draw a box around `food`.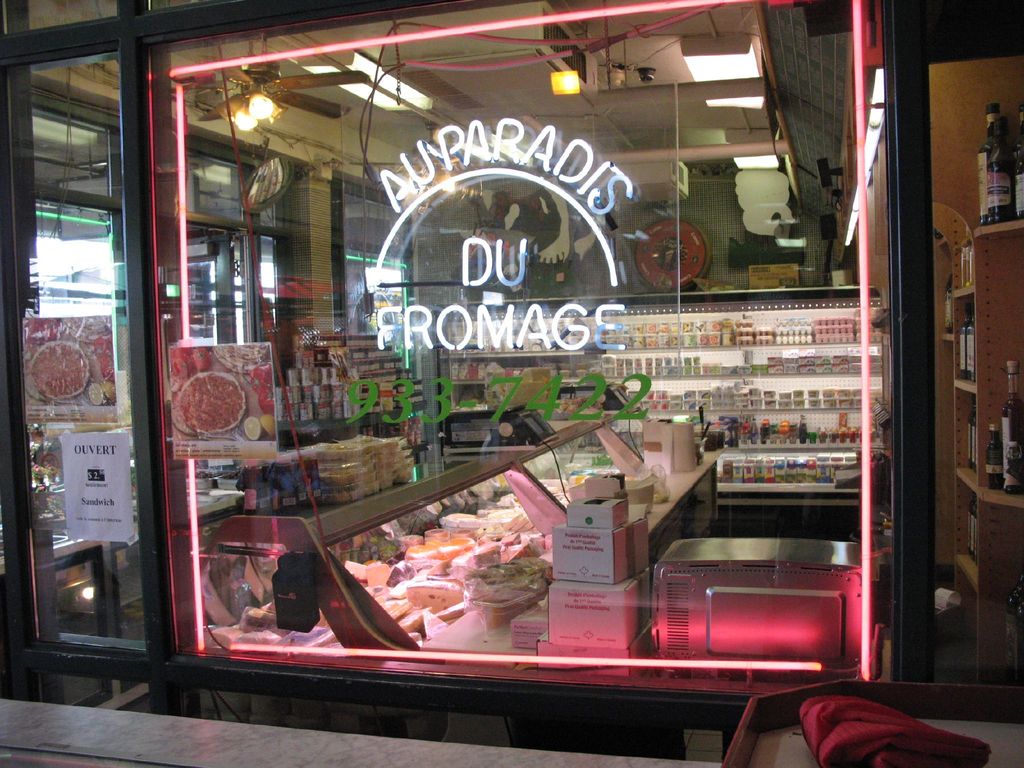
locate(225, 467, 244, 480).
